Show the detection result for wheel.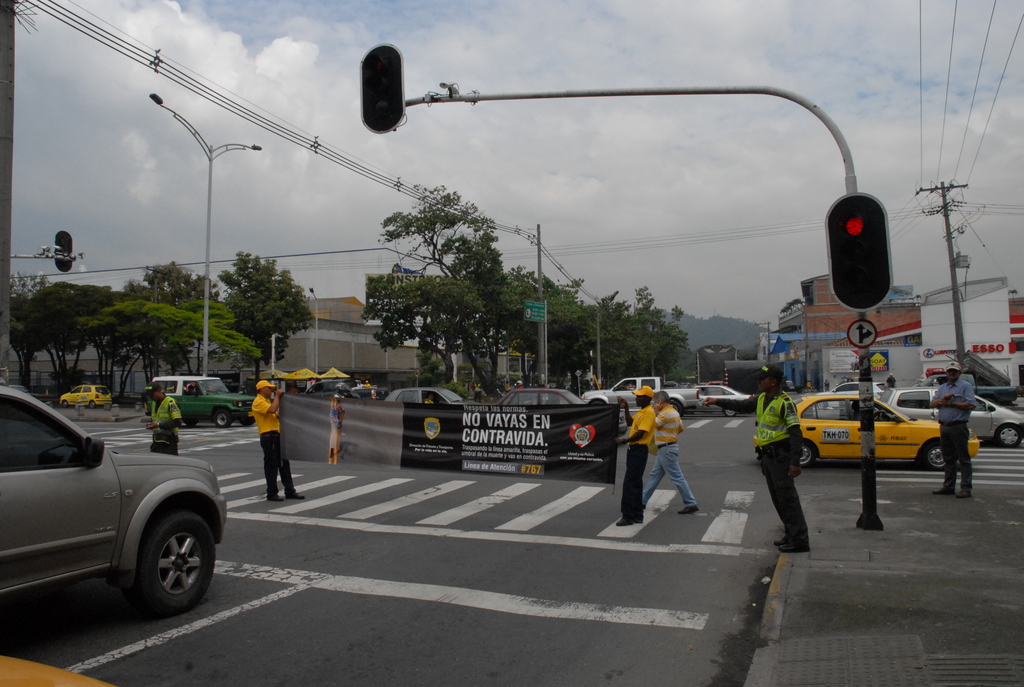
BBox(90, 400, 95, 409).
